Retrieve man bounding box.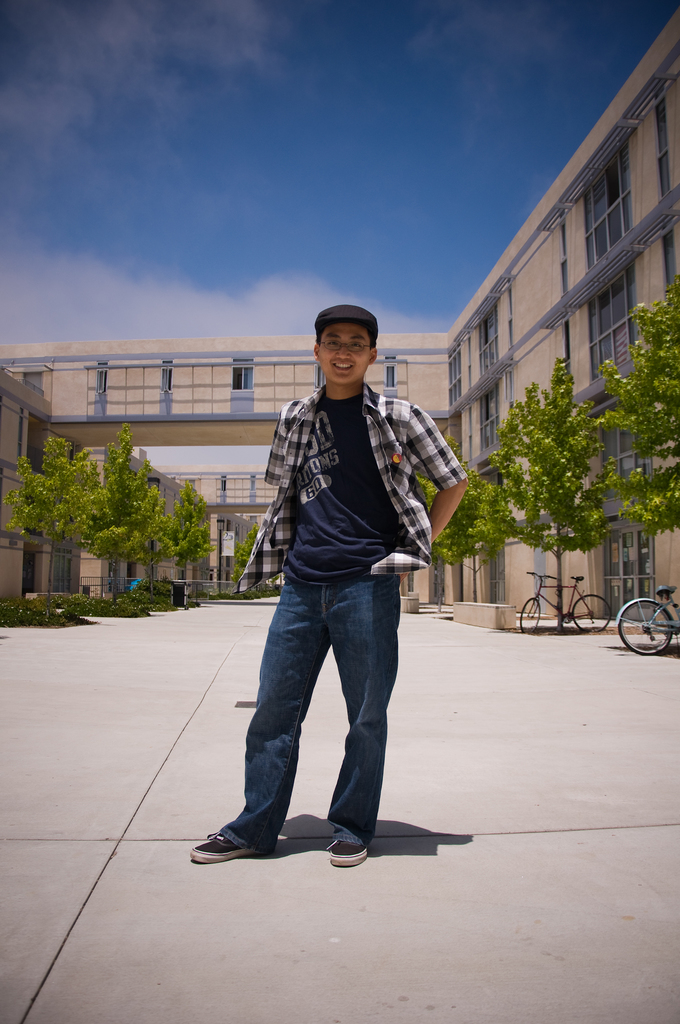
Bounding box: x1=227, y1=310, x2=449, y2=886.
